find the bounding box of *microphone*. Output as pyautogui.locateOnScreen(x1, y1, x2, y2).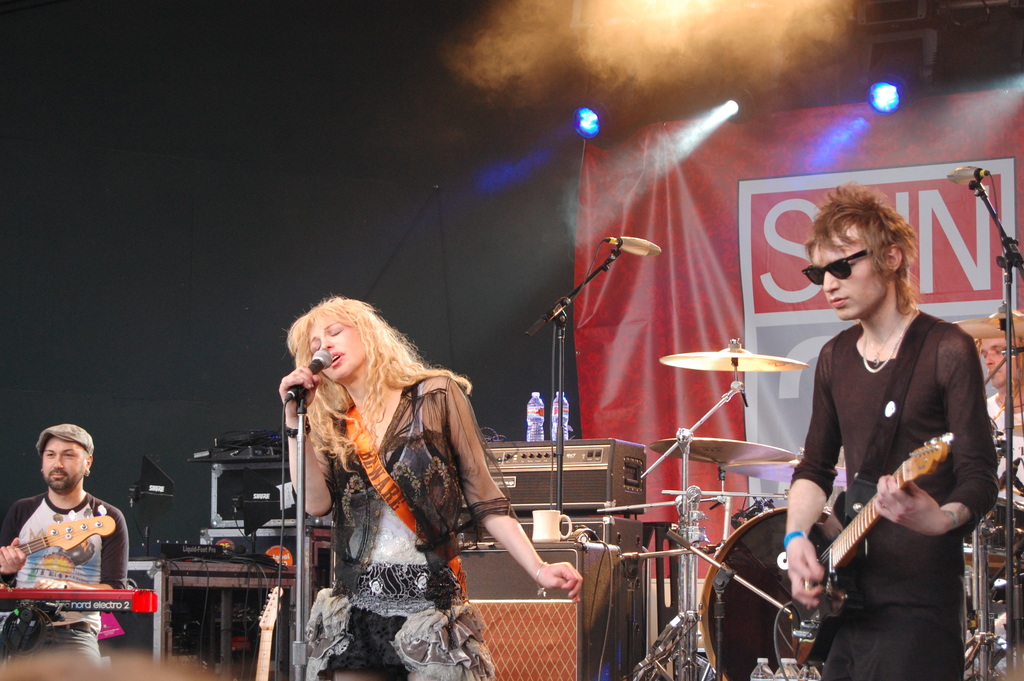
pyautogui.locateOnScreen(598, 229, 668, 269).
